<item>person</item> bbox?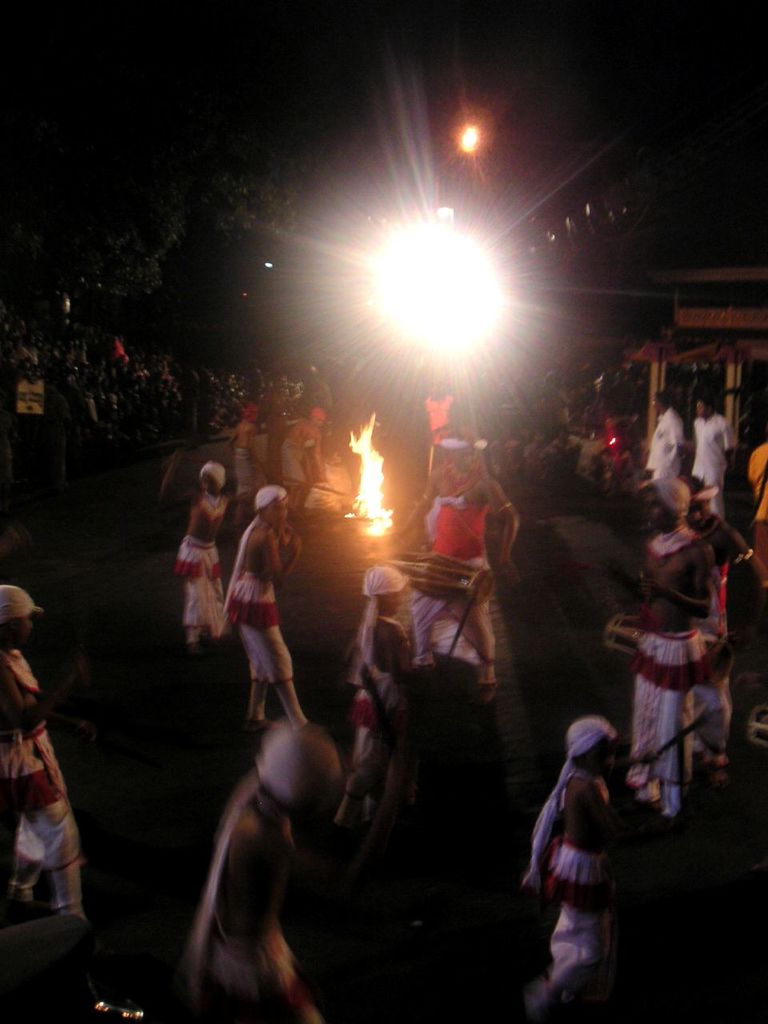
box=[0, 577, 90, 934]
